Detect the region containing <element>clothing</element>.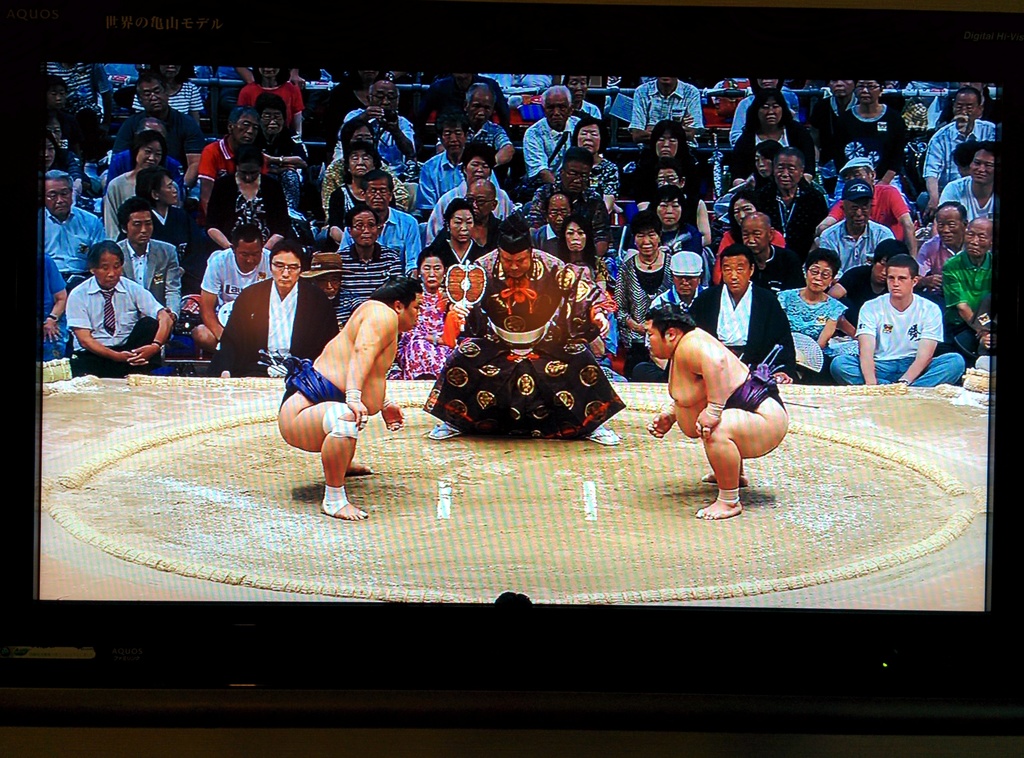
(left=421, top=240, right=611, bottom=447).
